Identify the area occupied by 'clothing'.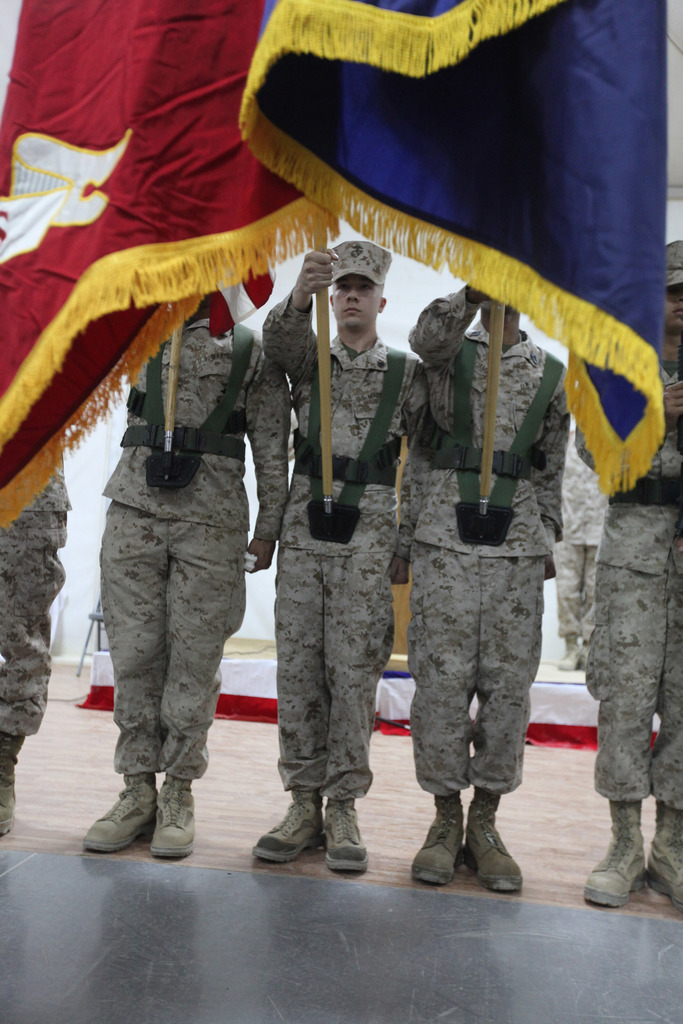
Area: {"left": 590, "top": 356, "right": 682, "bottom": 808}.
